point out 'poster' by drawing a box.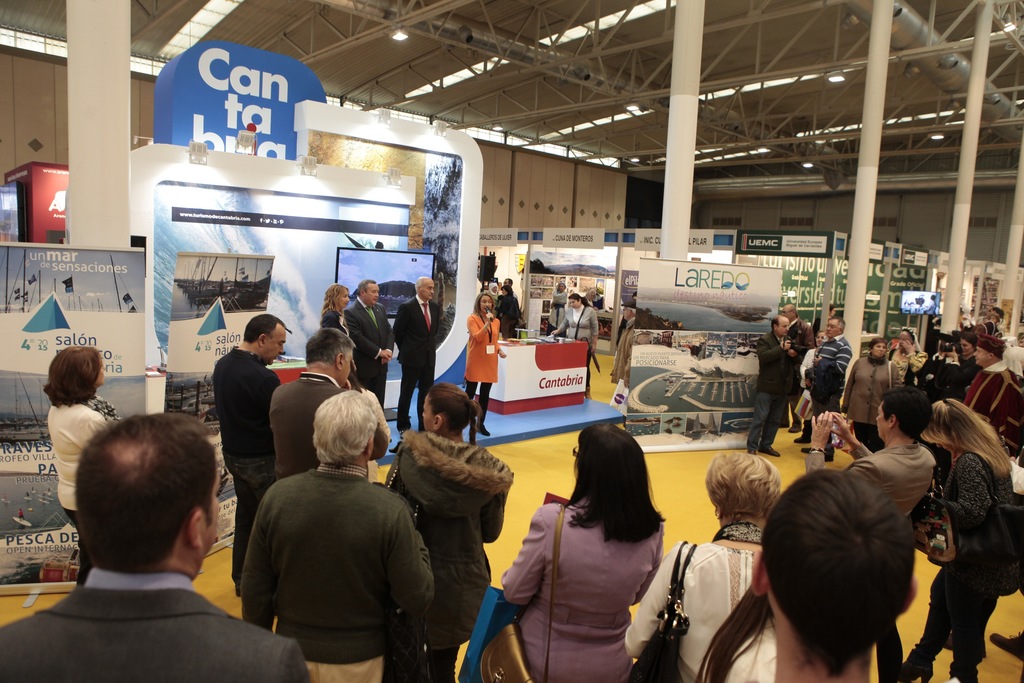
box=[635, 263, 778, 452].
